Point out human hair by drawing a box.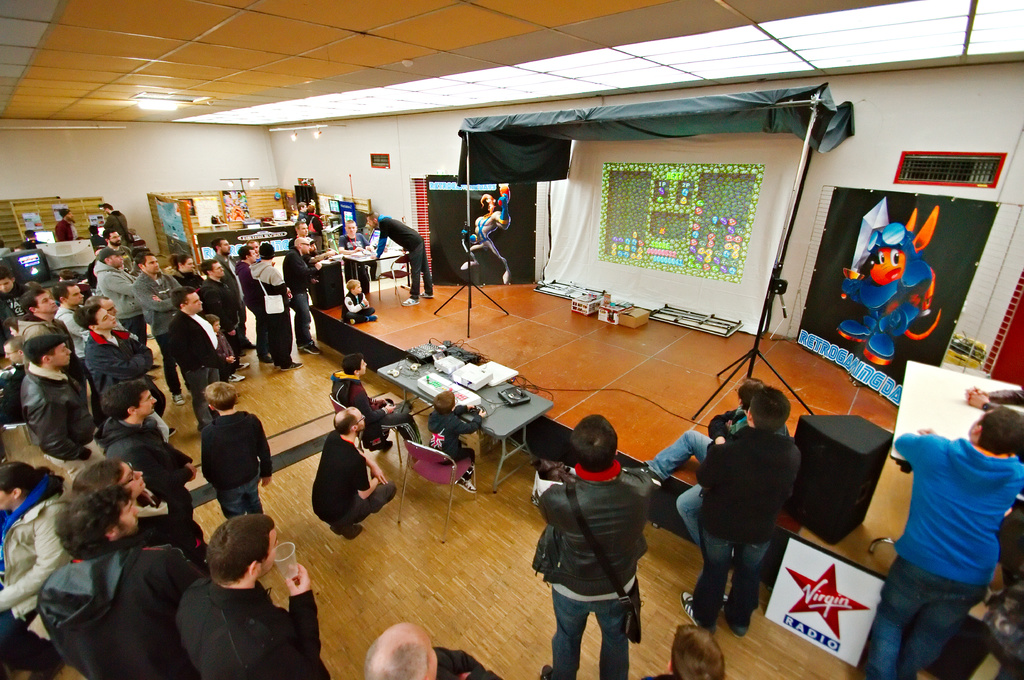
[x1=363, y1=638, x2=429, y2=679].
